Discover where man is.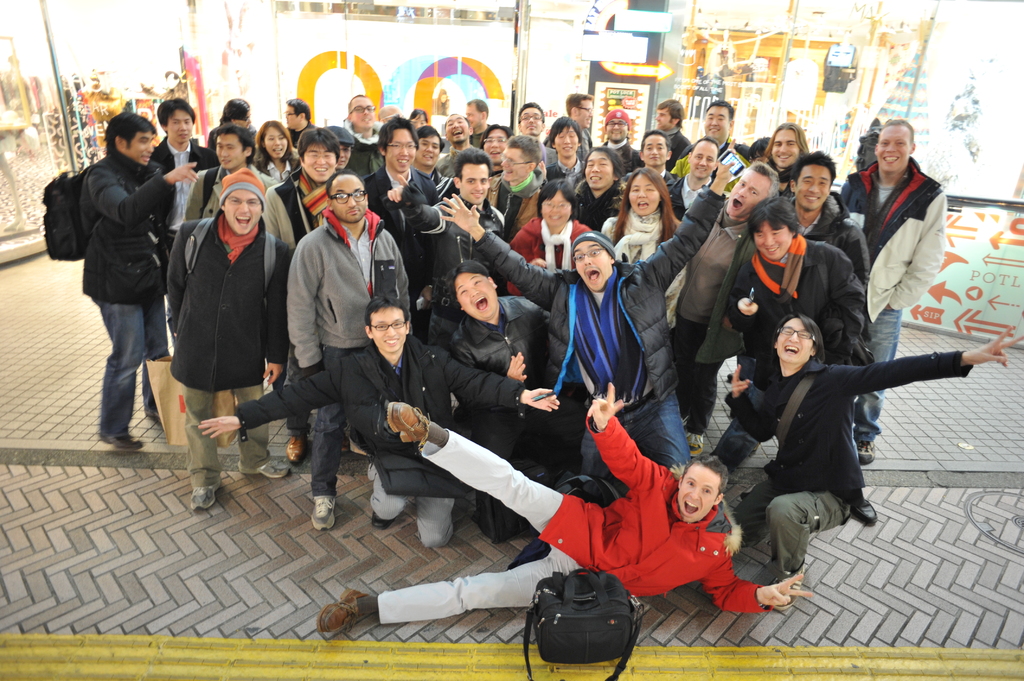
Discovered at bbox(669, 158, 783, 453).
